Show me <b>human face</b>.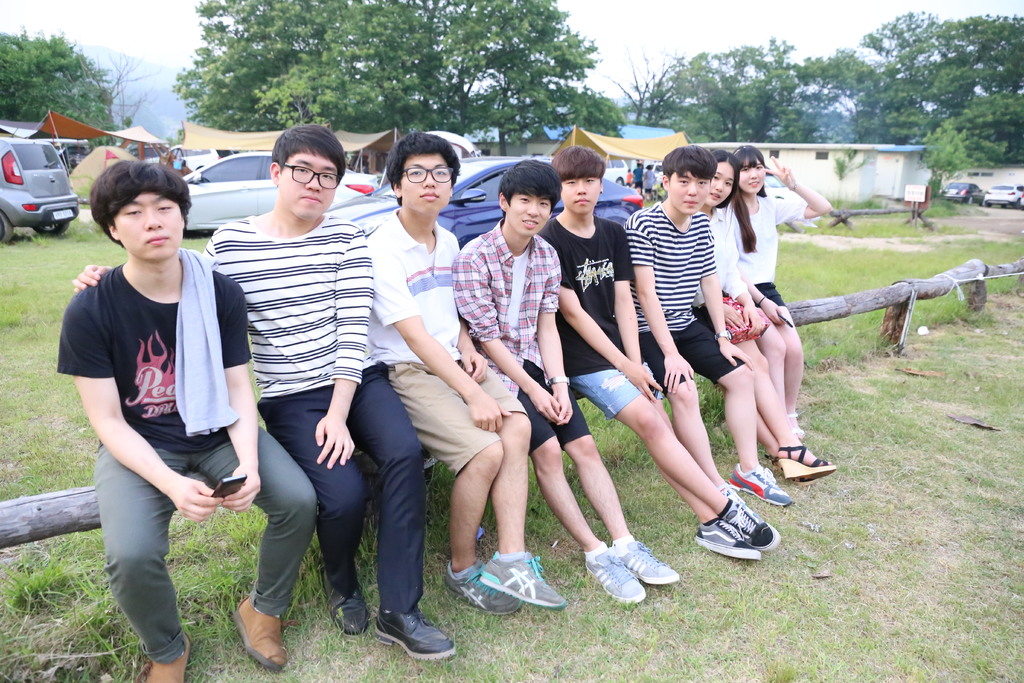
<b>human face</b> is here: crop(108, 181, 186, 254).
